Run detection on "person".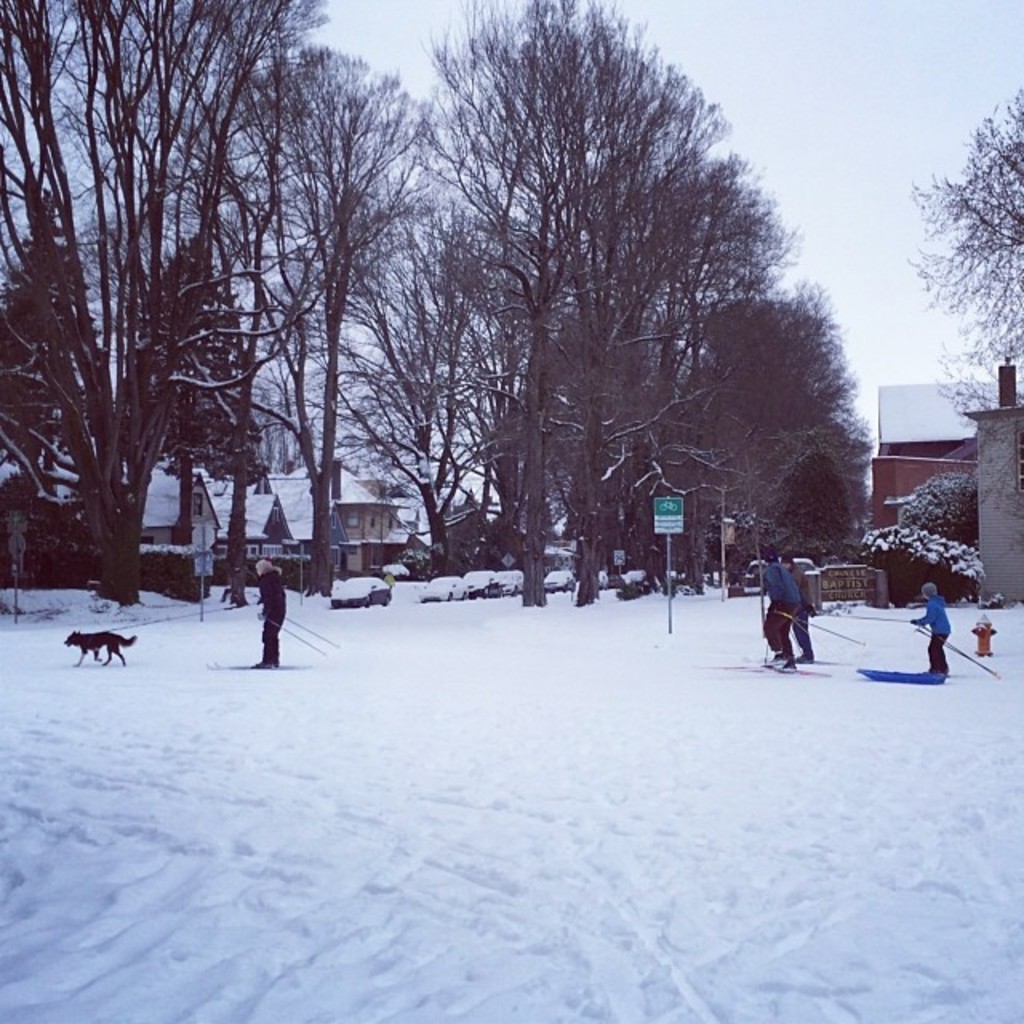
Result: (757, 549, 803, 675).
